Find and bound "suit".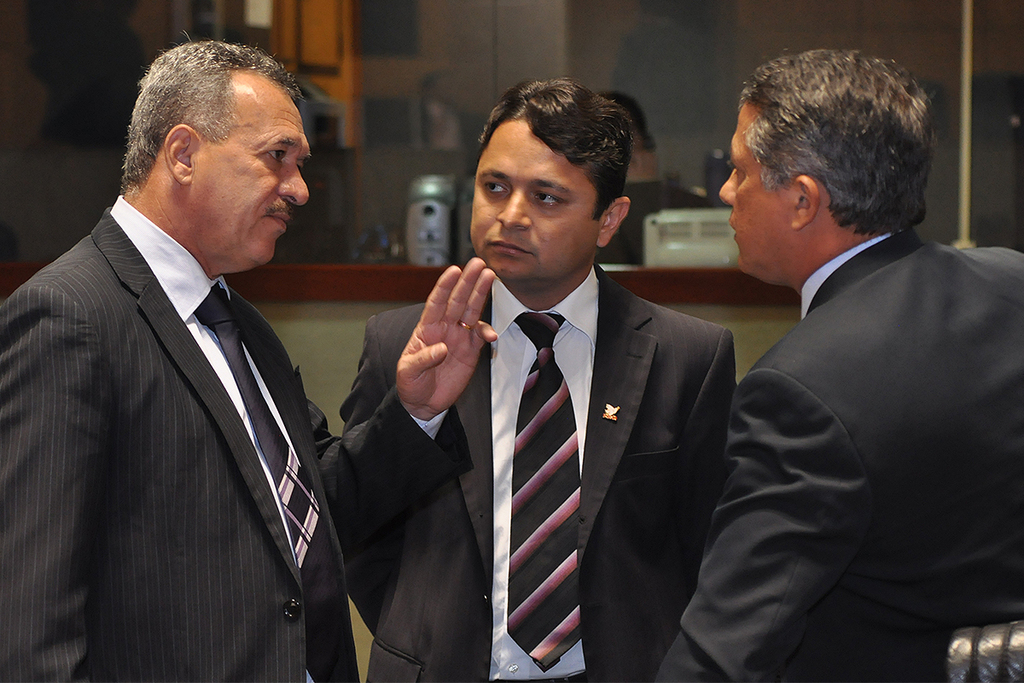
Bound: (340,259,736,682).
